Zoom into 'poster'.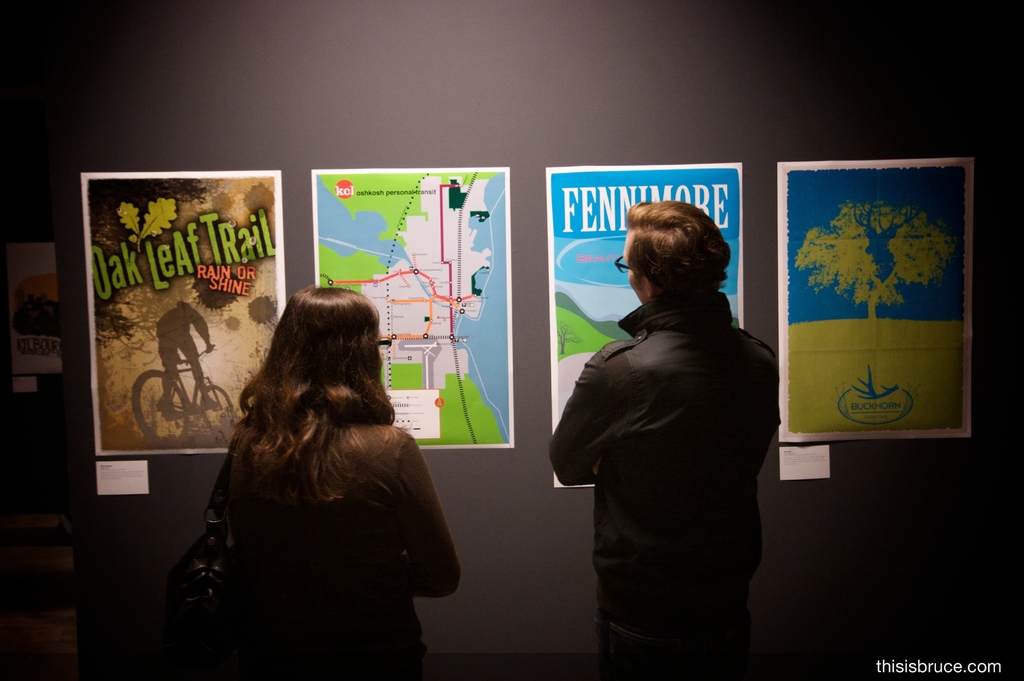
Zoom target: (x1=543, y1=159, x2=745, y2=486).
